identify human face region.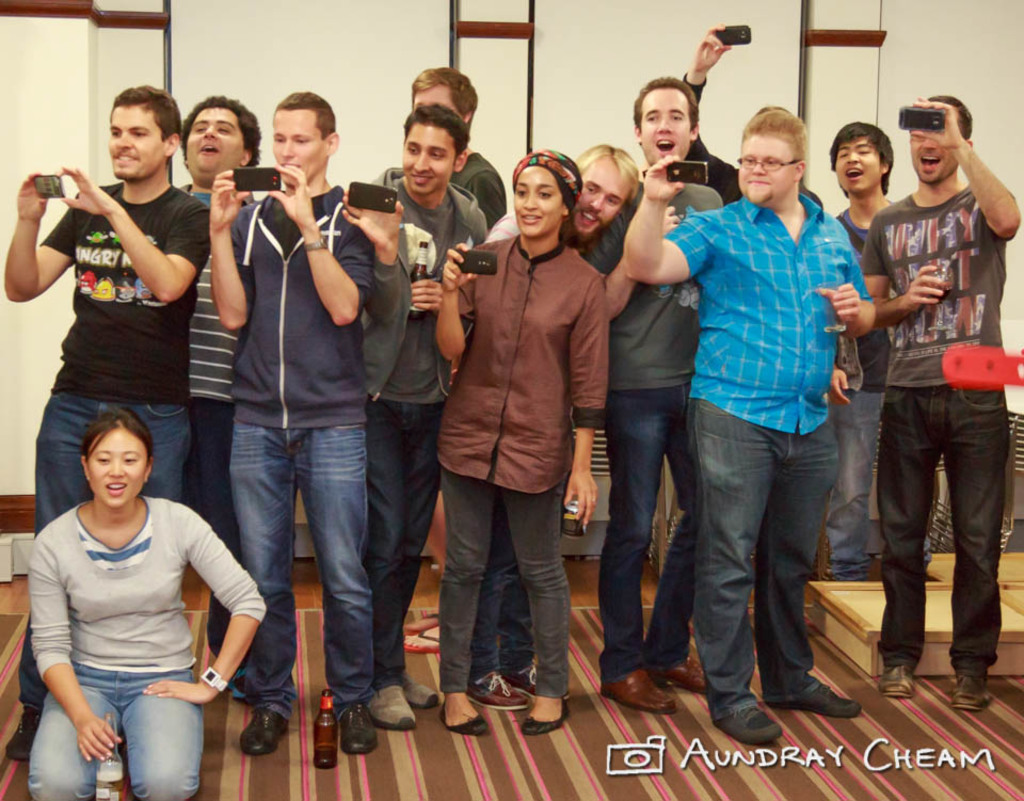
Region: box(839, 138, 879, 195).
